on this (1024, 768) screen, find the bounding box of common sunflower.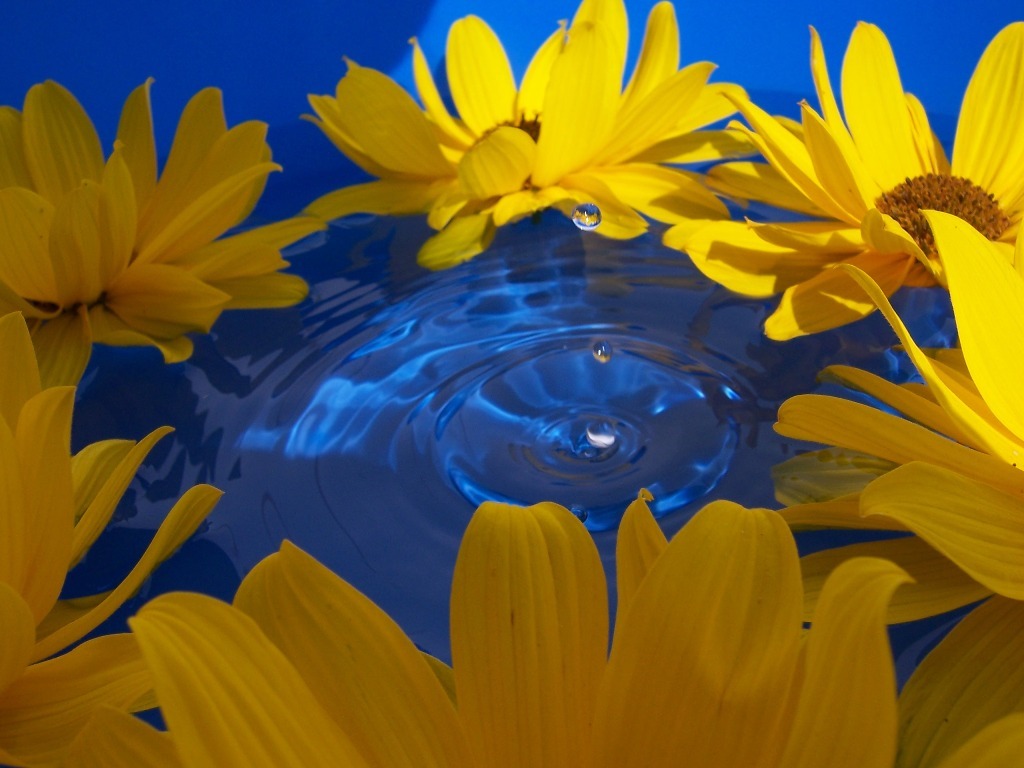
Bounding box: box(0, 332, 222, 695).
